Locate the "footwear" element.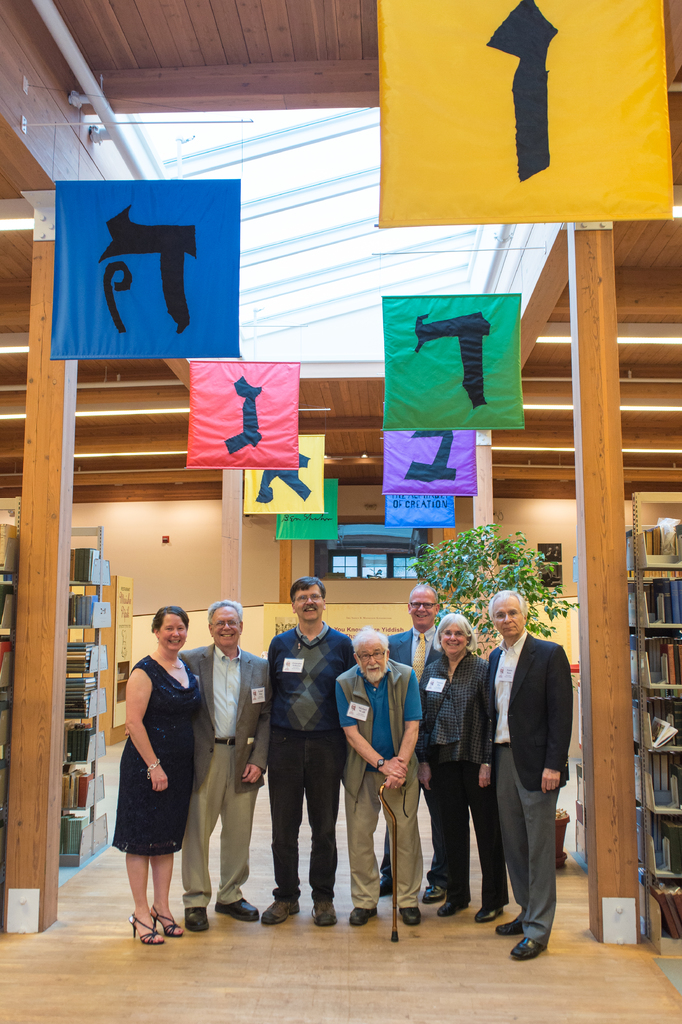
Element bbox: {"left": 479, "top": 904, "right": 504, "bottom": 923}.
